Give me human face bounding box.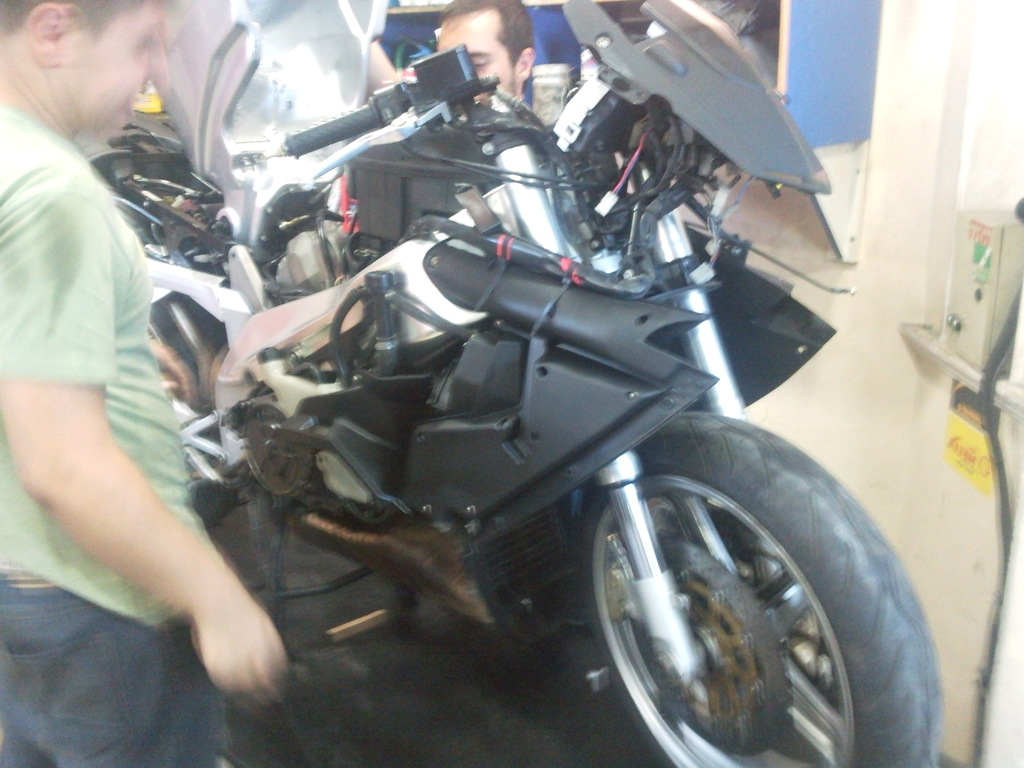
429,16,513,91.
